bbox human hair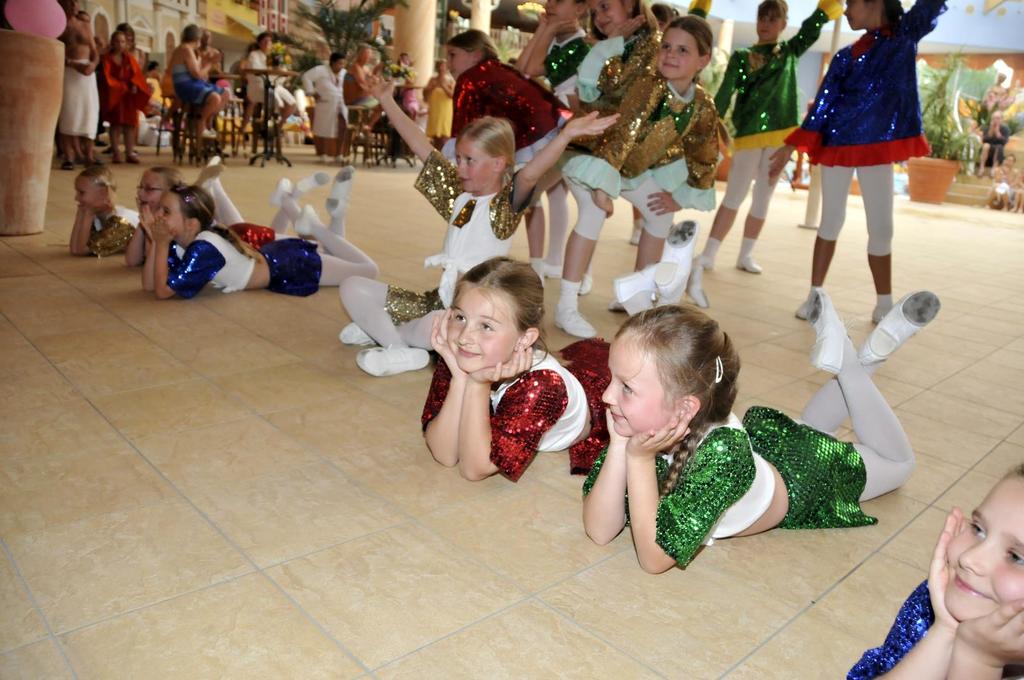
(x1=182, y1=23, x2=201, y2=40)
